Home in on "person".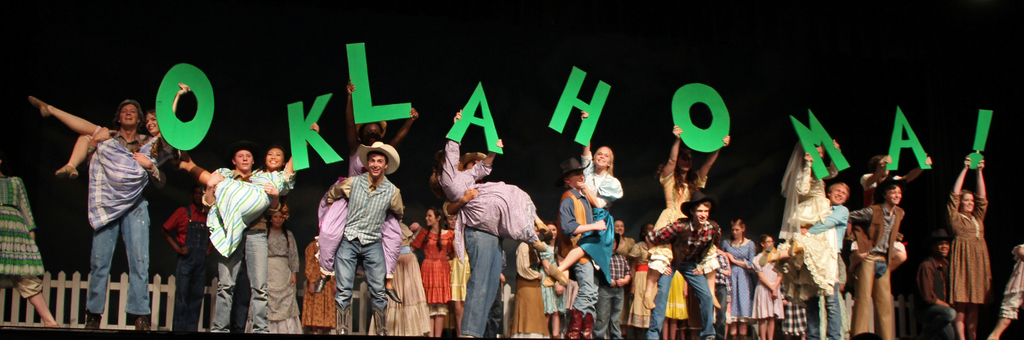
Homed in at <region>363, 223, 412, 339</region>.
